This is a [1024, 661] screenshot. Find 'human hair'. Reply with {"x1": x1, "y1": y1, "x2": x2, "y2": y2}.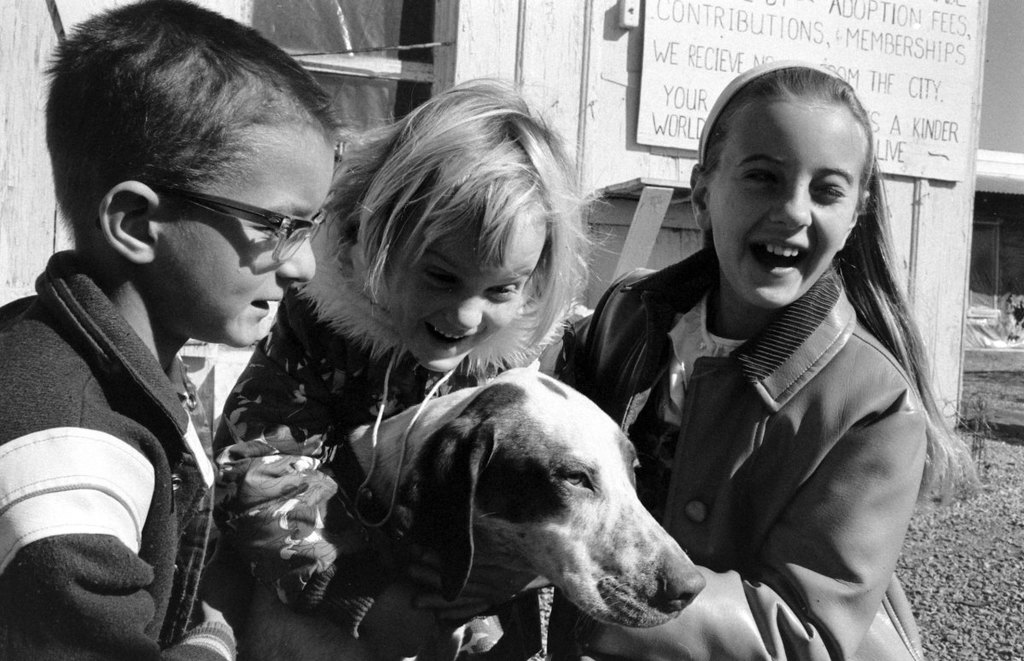
{"x1": 330, "y1": 75, "x2": 599, "y2": 347}.
